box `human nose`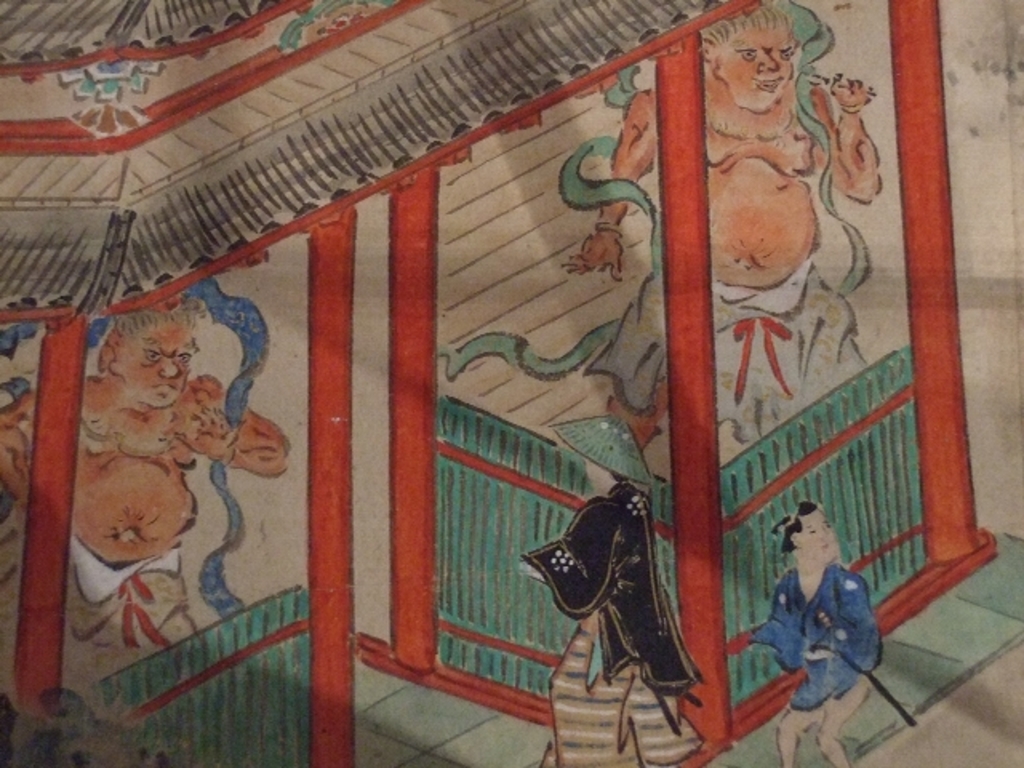
[x1=755, y1=46, x2=779, y2=72]
